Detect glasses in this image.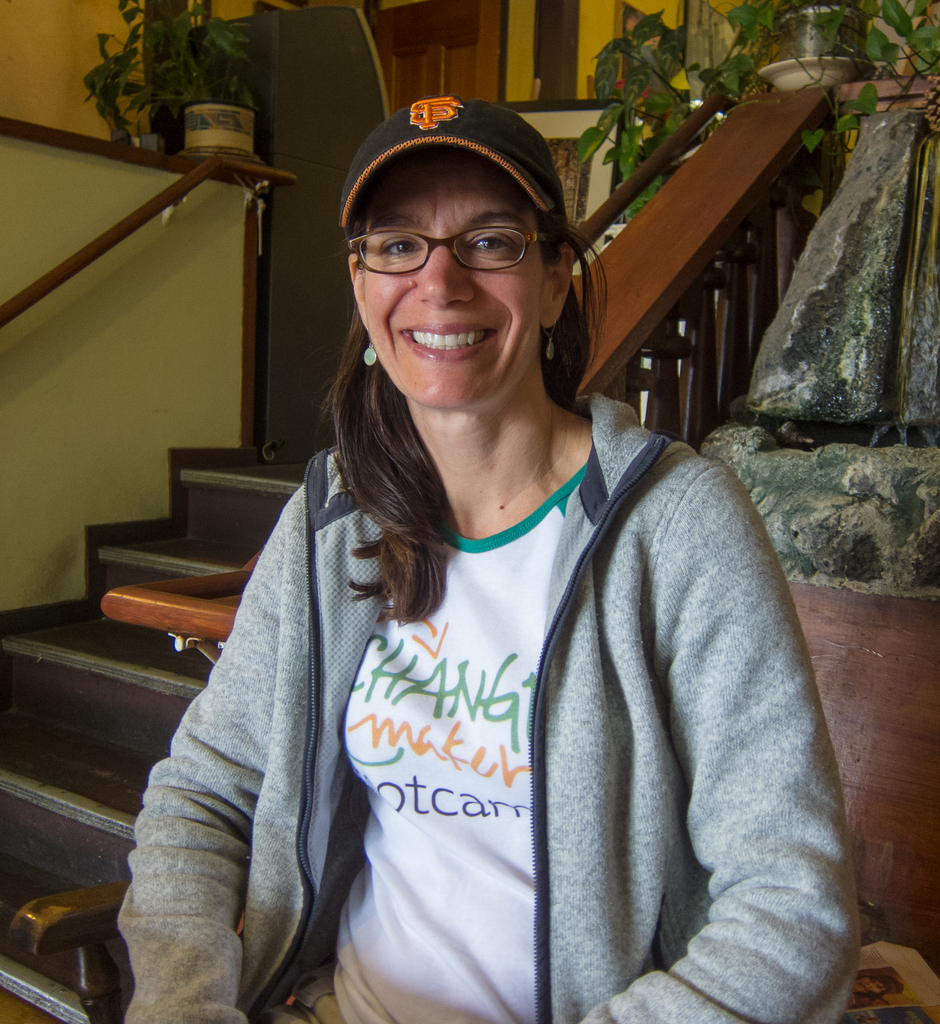
Detection: box(351, 200, 558, 270).
